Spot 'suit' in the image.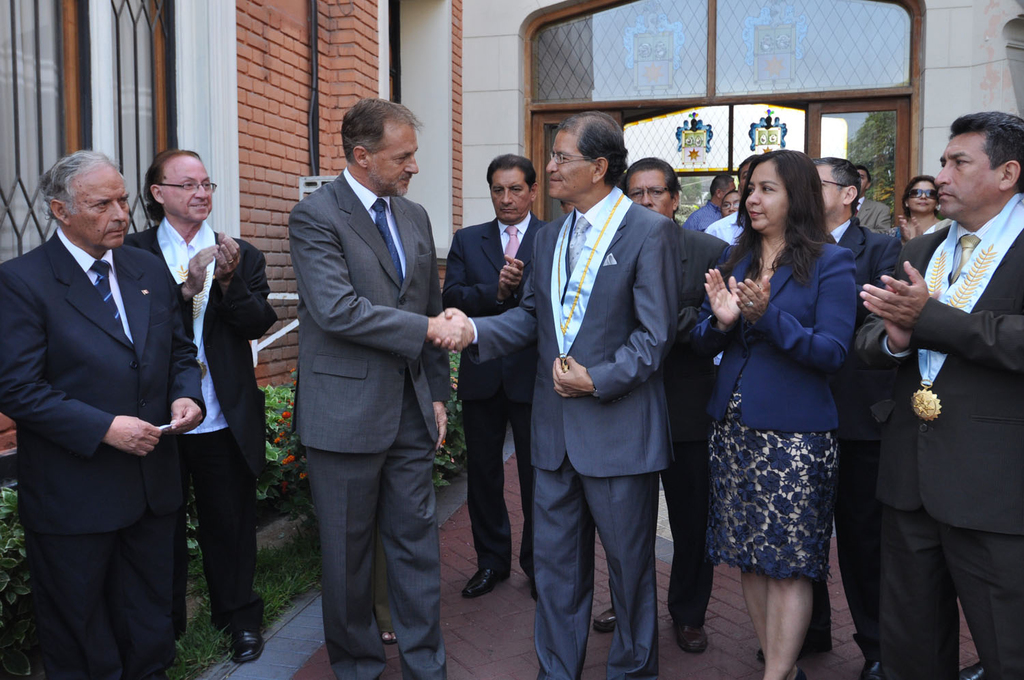
'suit' found at (854,196,888,234).
